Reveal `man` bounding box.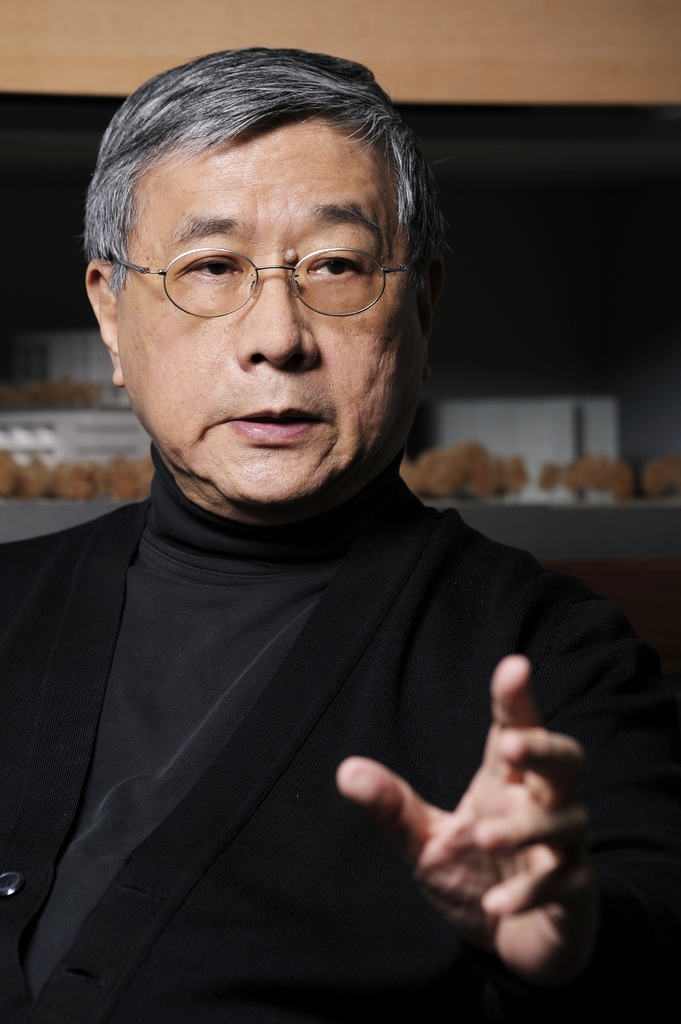
Revealed: 0,44,655,1023.
